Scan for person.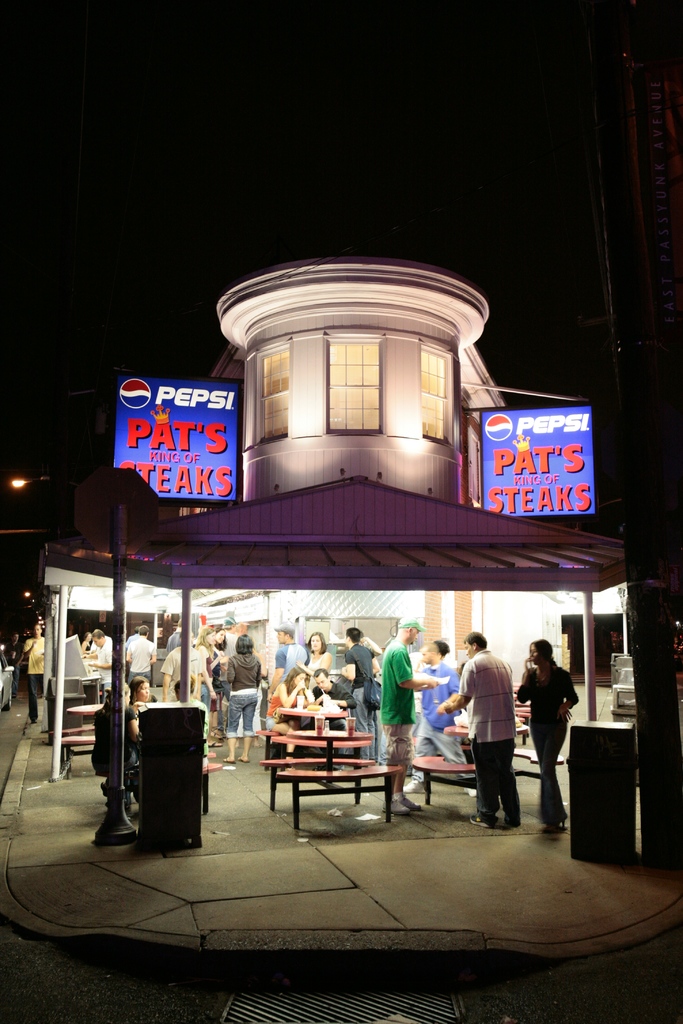
Scan result: locate(124, 626, 158, 684).
